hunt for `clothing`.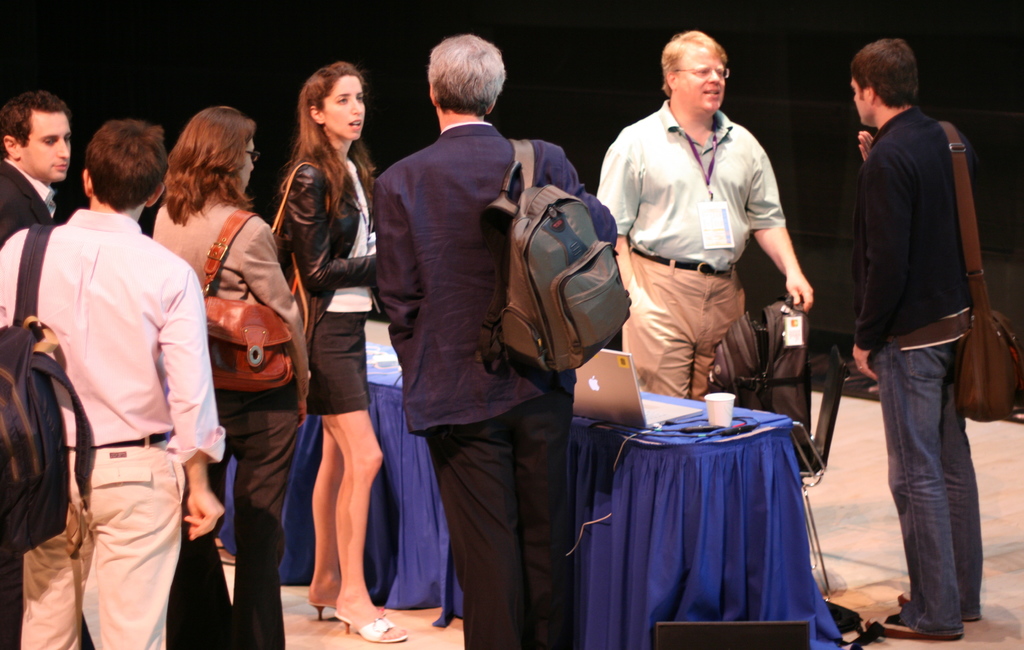
Hunted down at 358/104/628/649.
